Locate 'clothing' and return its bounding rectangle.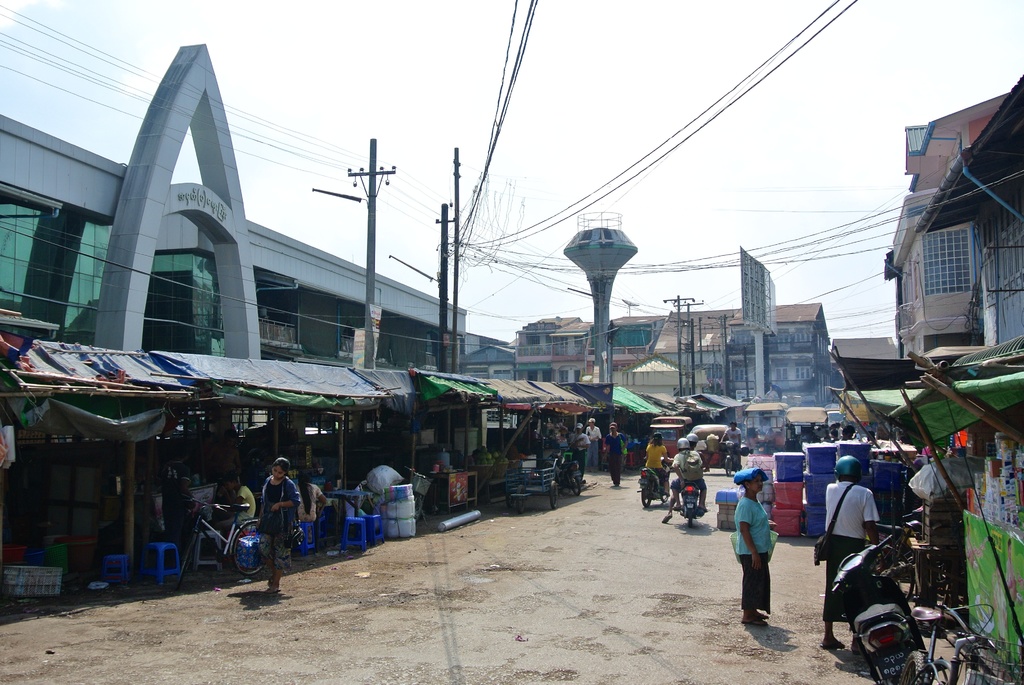
<box>231,487,264,533</box>.
